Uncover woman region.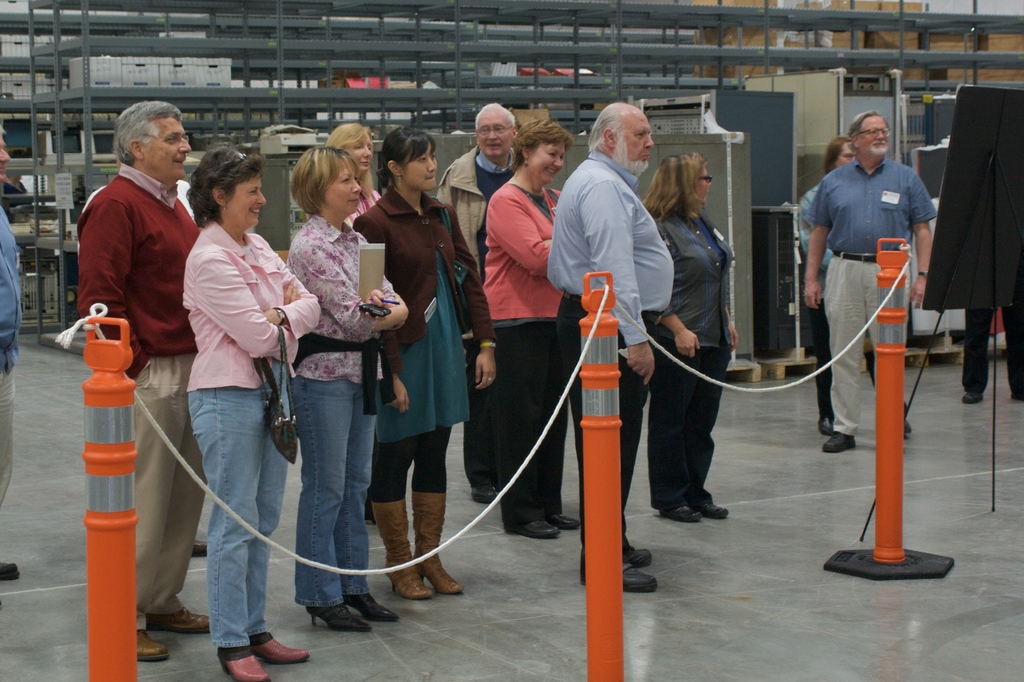
Uncovered: locate(284, 141, 426, 637).
